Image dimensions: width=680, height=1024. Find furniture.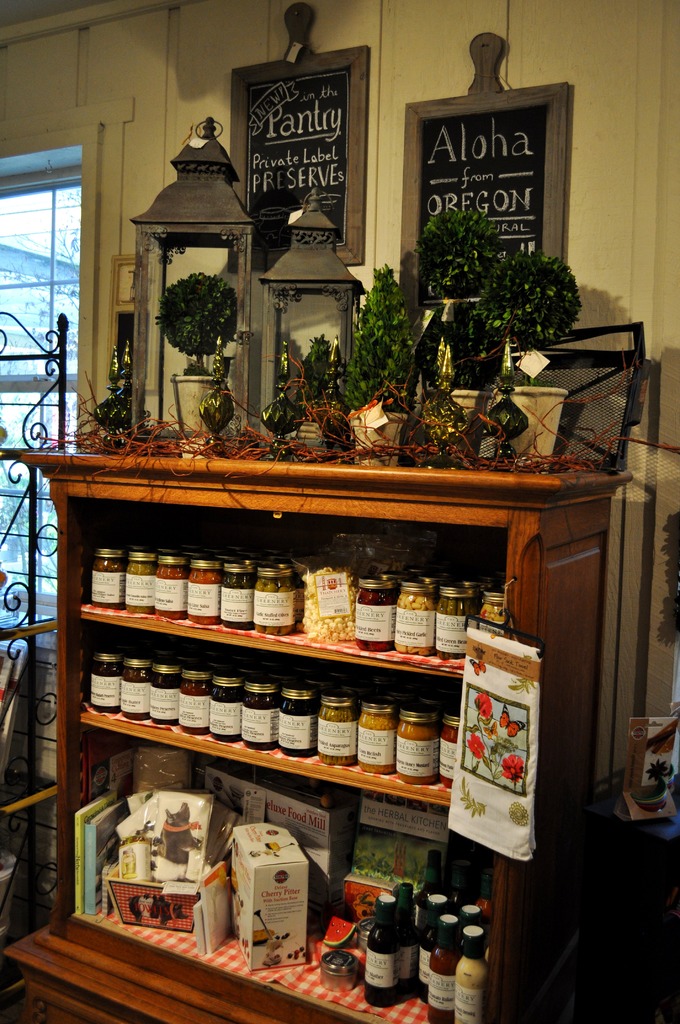
0 436 628 1022.
